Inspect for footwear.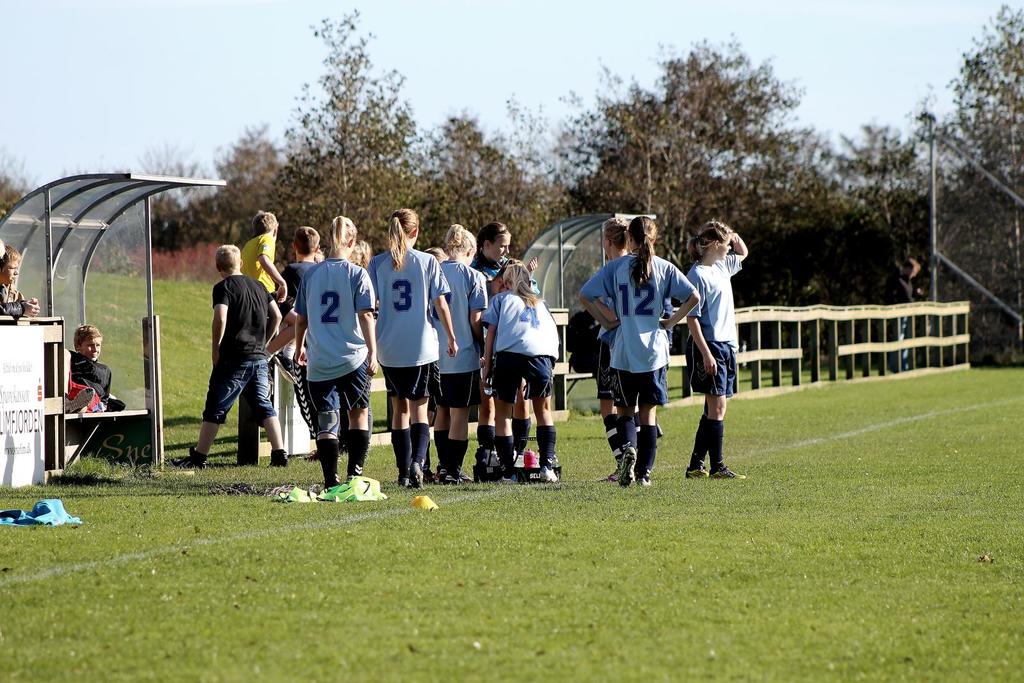
Inspection: select_region(347, 465, 360, 483).
